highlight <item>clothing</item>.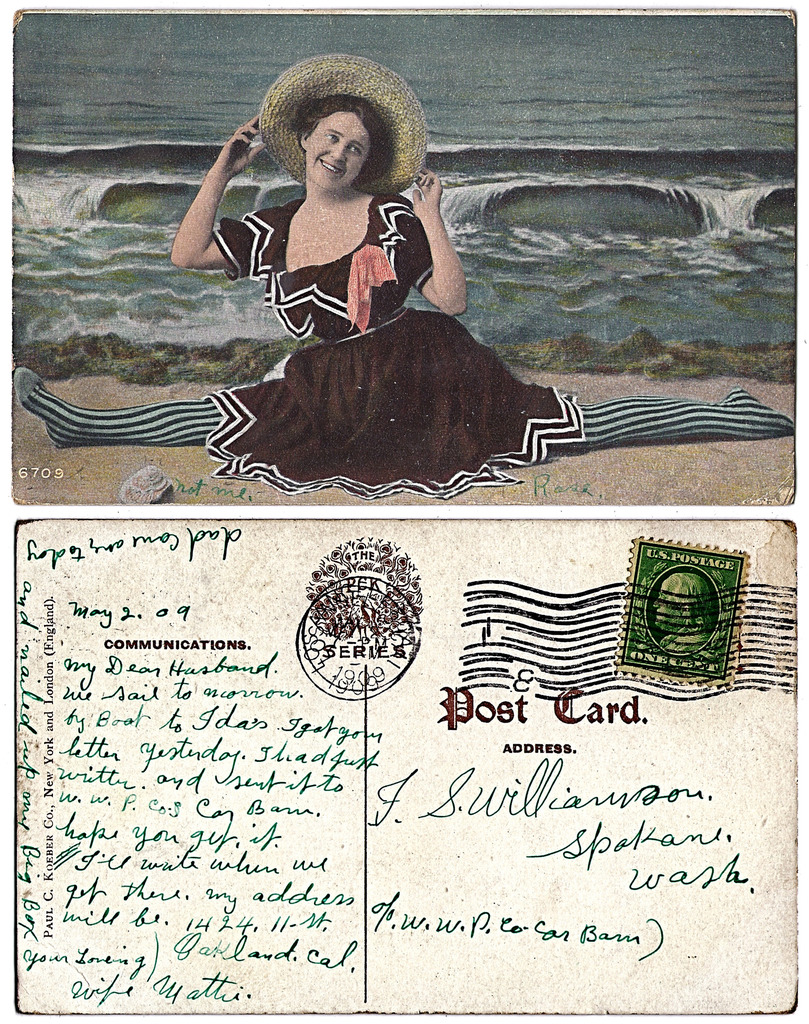
Highlighted region: l=207, t=199, r=585, b=497.
